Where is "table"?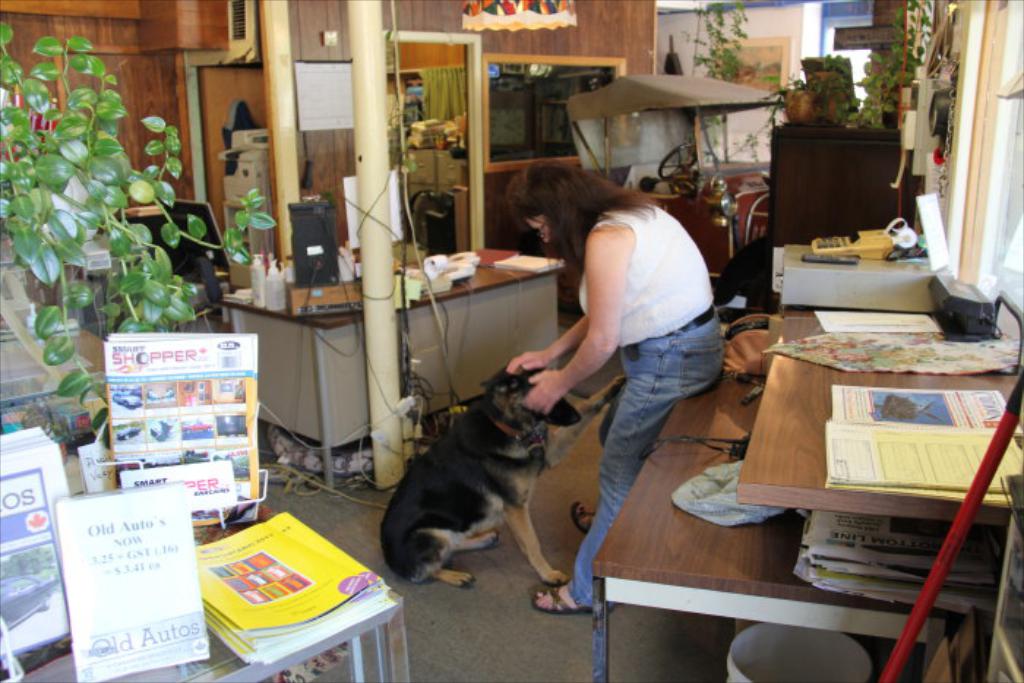
crop(641, 313, 995, 645).
